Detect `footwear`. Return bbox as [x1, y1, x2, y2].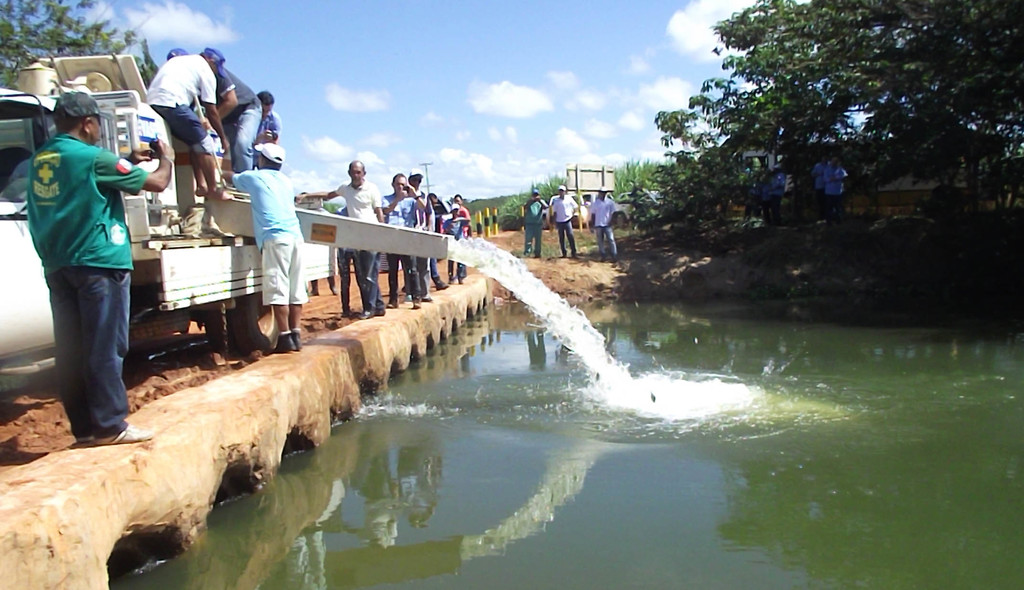
[437, 280, 448, 289].
